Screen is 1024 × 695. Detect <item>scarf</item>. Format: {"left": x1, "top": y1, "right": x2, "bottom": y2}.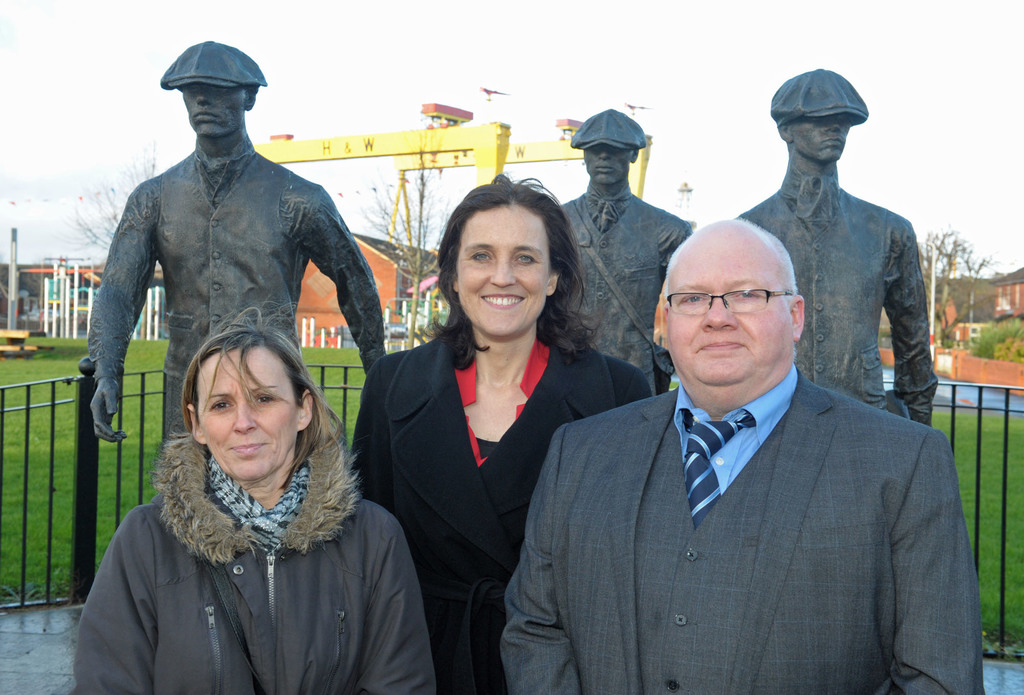
{"left": 211, "top": 455, "right": 308, "bottom": 546}.
